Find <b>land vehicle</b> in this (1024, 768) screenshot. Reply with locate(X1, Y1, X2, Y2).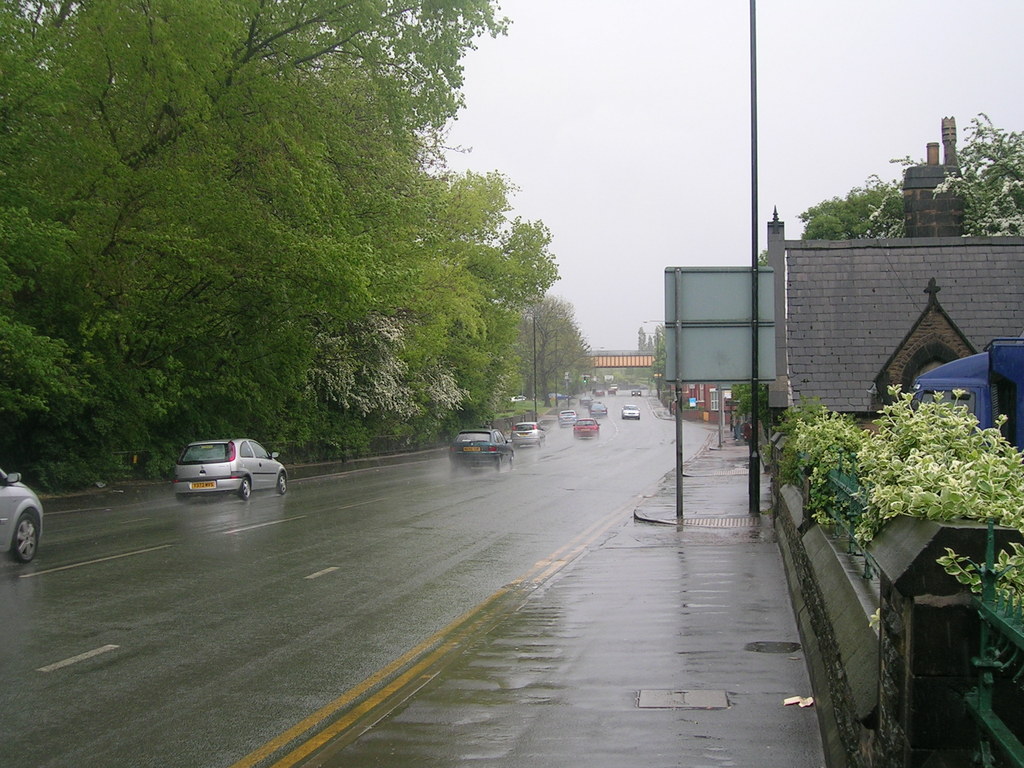
locate(166, 435, 287, 500).
